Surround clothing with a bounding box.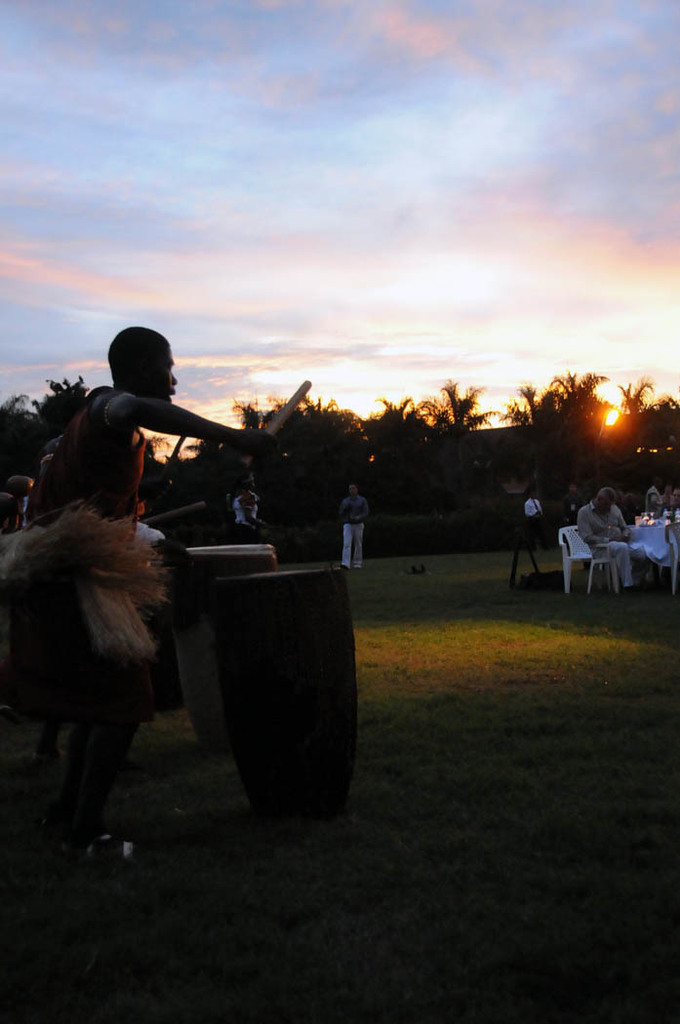
232:485:260:548.
